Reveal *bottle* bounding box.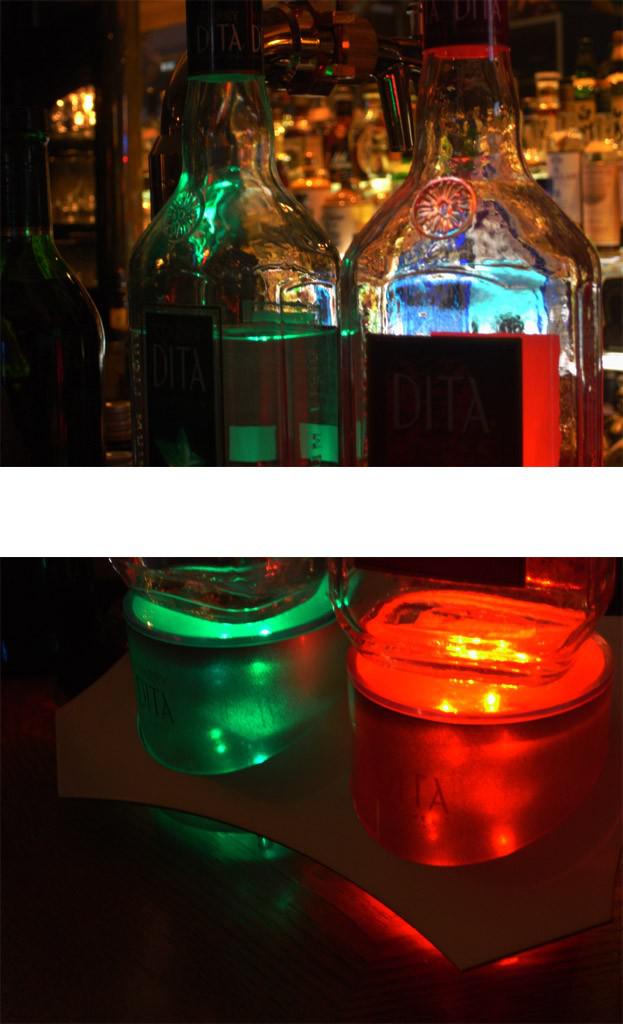
Revealed: Rect(334, 0, 598, 469).
